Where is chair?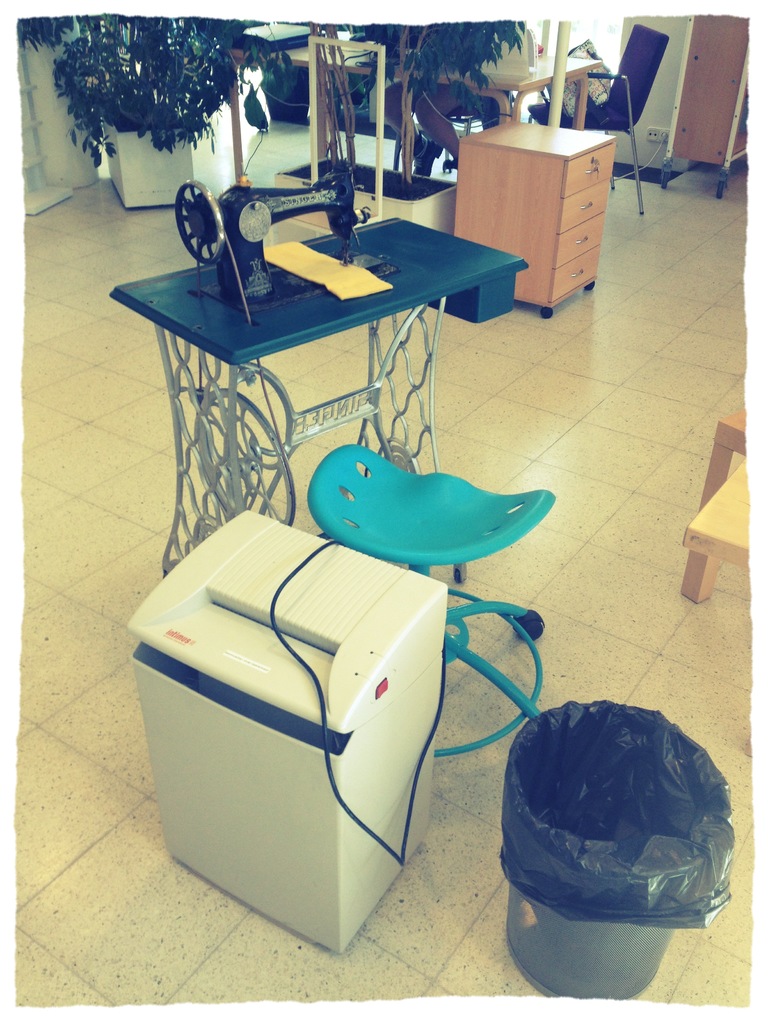
300 433 556 760.
